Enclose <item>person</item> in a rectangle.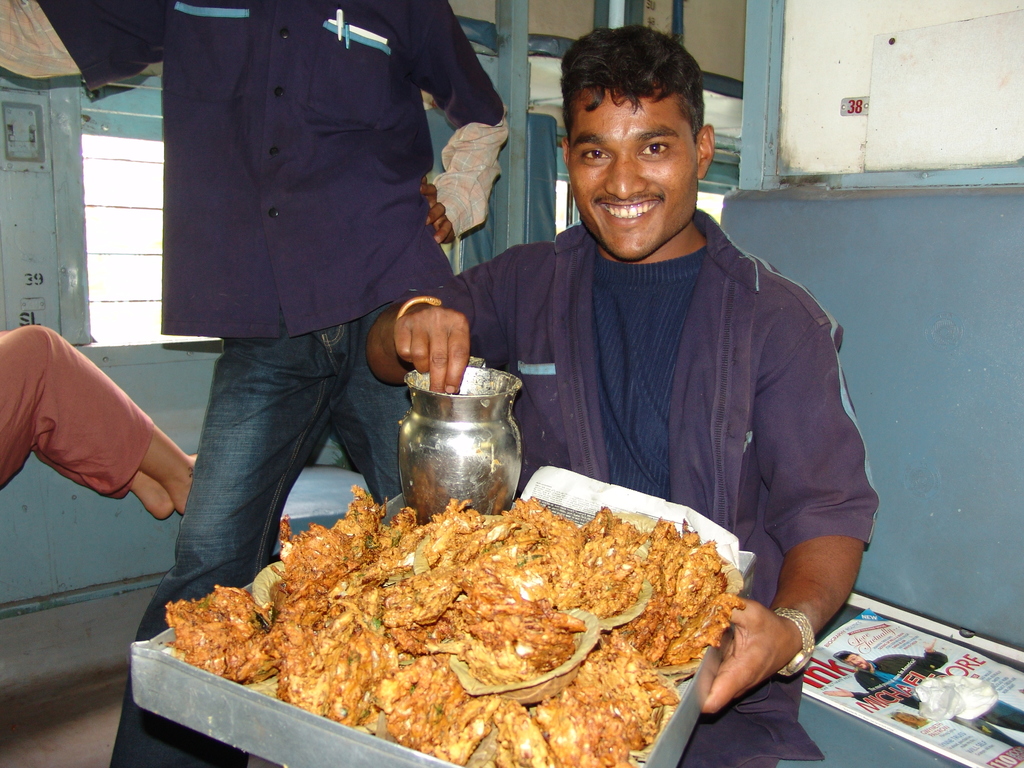
353, 13, 890, 767.
